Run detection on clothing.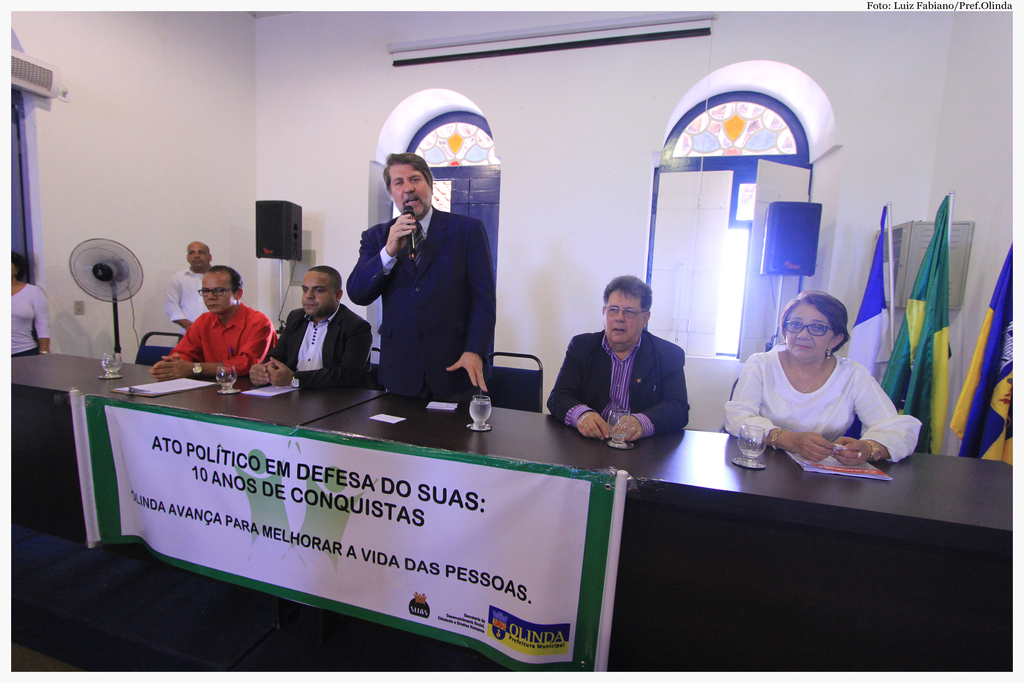
Result: (545,331,692,446).
